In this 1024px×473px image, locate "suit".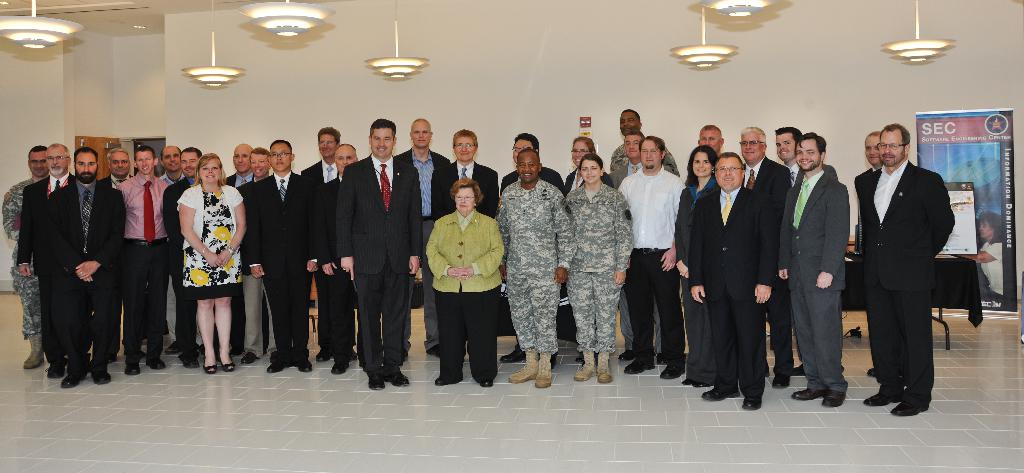
Bounding box: [left=500, top=167, right=567, bottom=347].
